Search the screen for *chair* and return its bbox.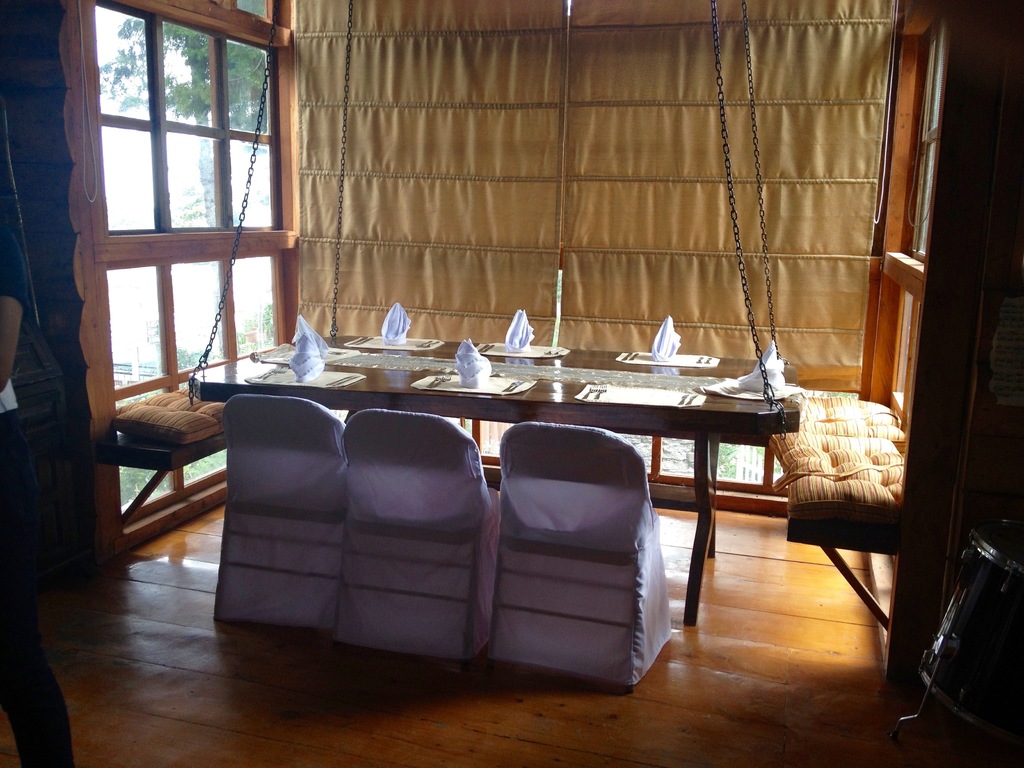
Found: {"left": 480, "top": 419, "right": 674, "bottom": 684}.
